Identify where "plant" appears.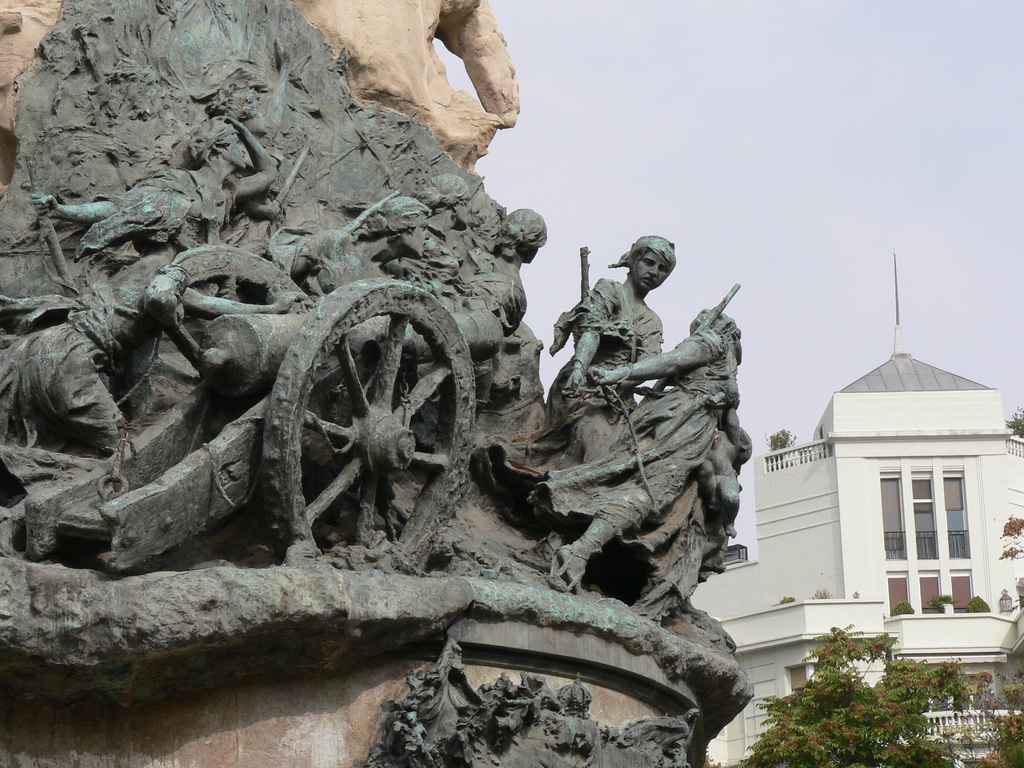
Appears at region(991, 513, 1023, 590).
